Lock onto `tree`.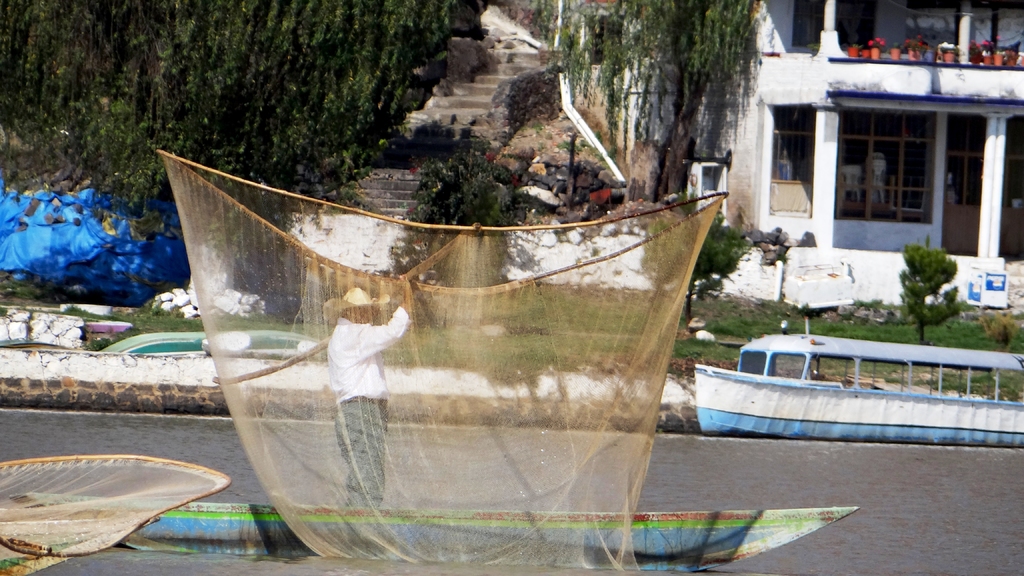
Locked: l=539, t=0, r=758, b=209.
